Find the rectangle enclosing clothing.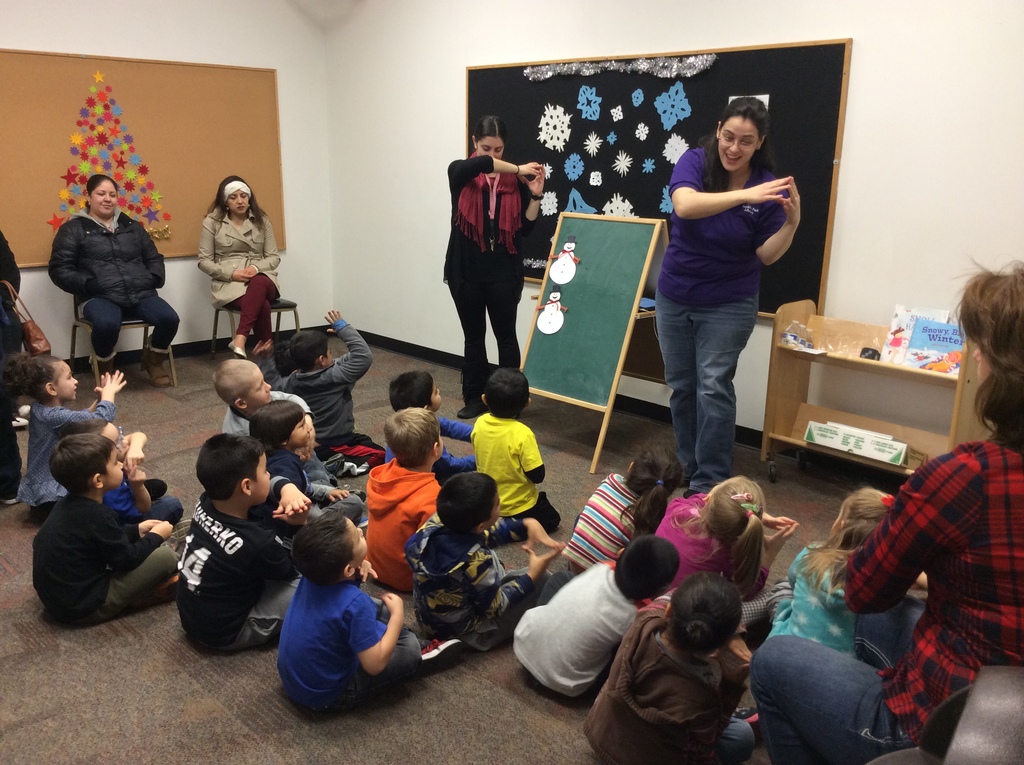
rect(272, 444, 367, 526).
